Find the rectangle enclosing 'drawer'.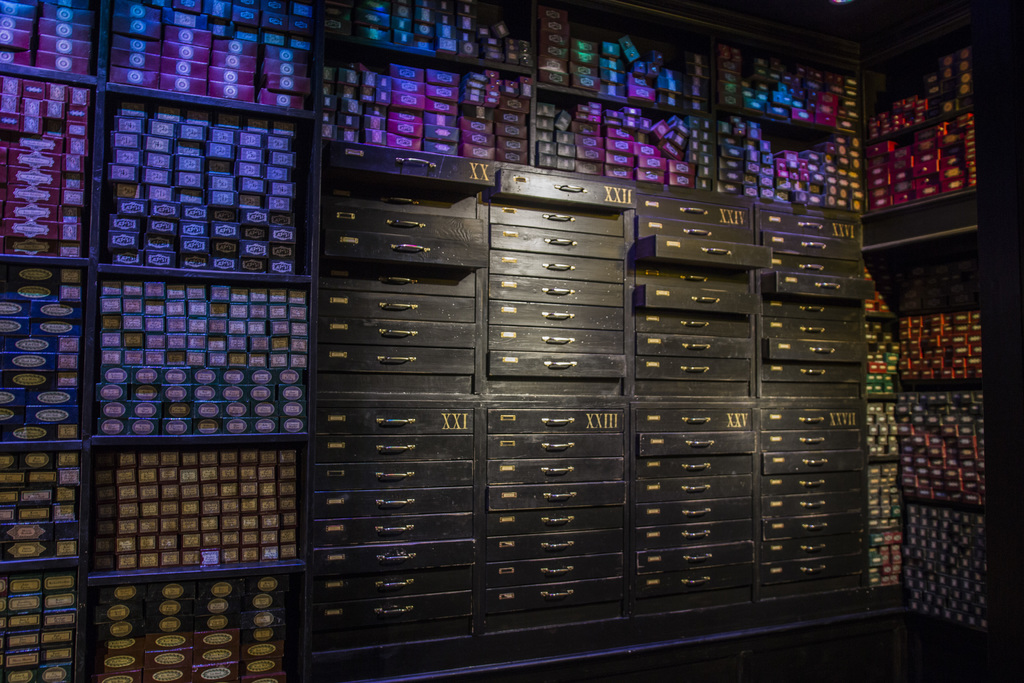
{"x1": 634, "y1": 409, "x2": 754, "y2": 436}.
